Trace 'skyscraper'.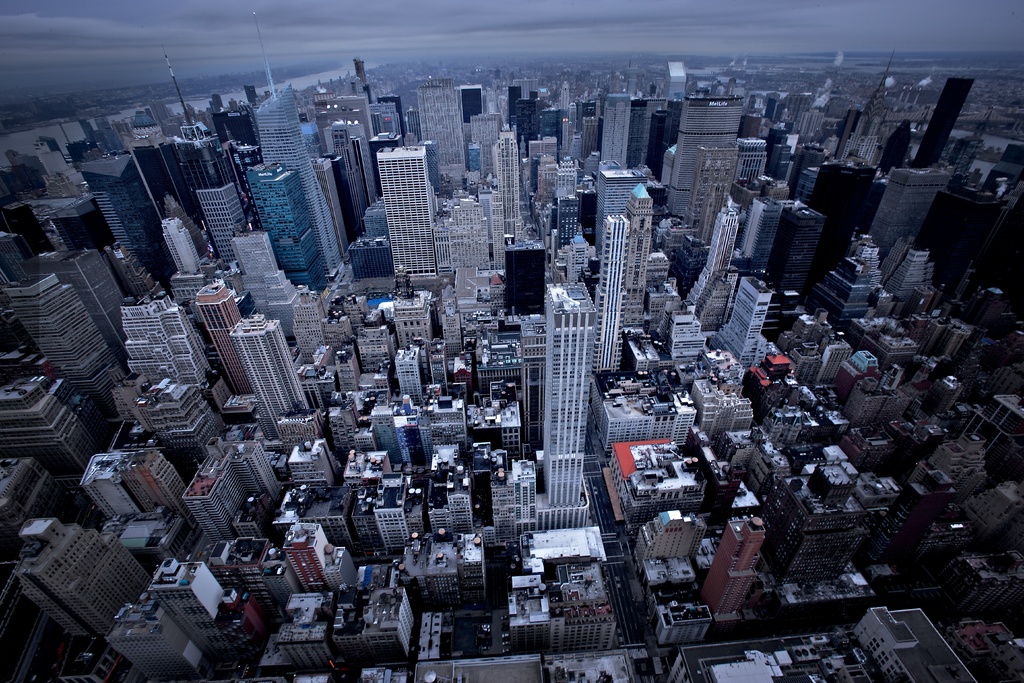
Traced to x1=637 y1=510 x2=703 y2=570.
